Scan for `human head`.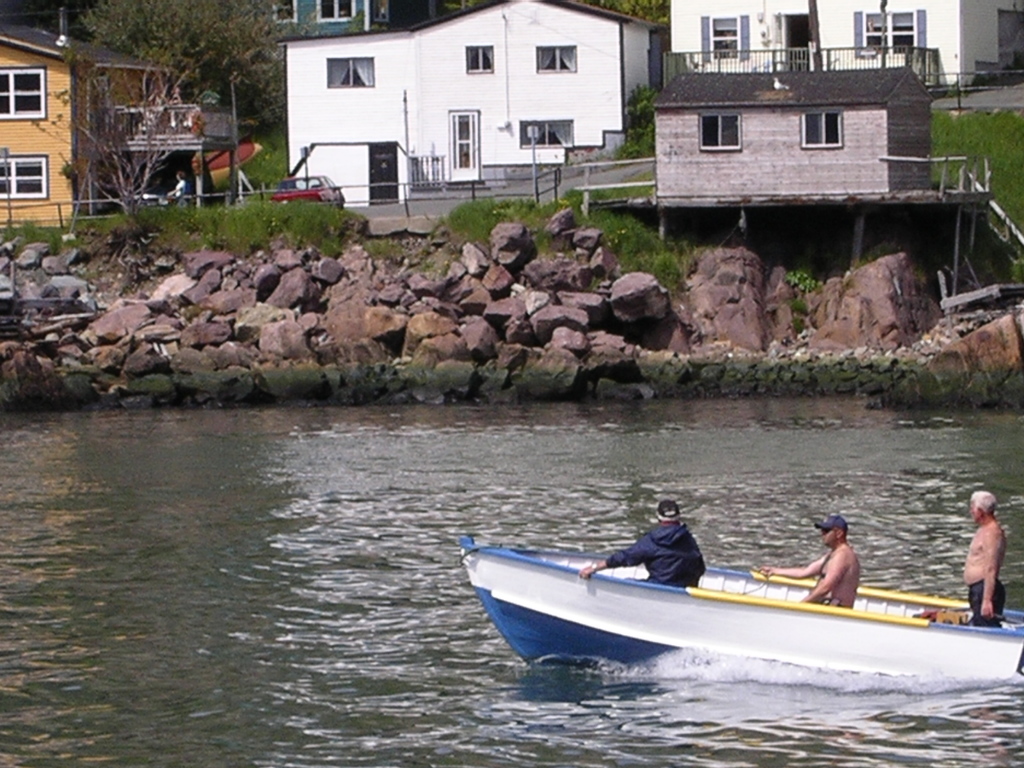
Scan result: crop(177, 172, 185, 179).
